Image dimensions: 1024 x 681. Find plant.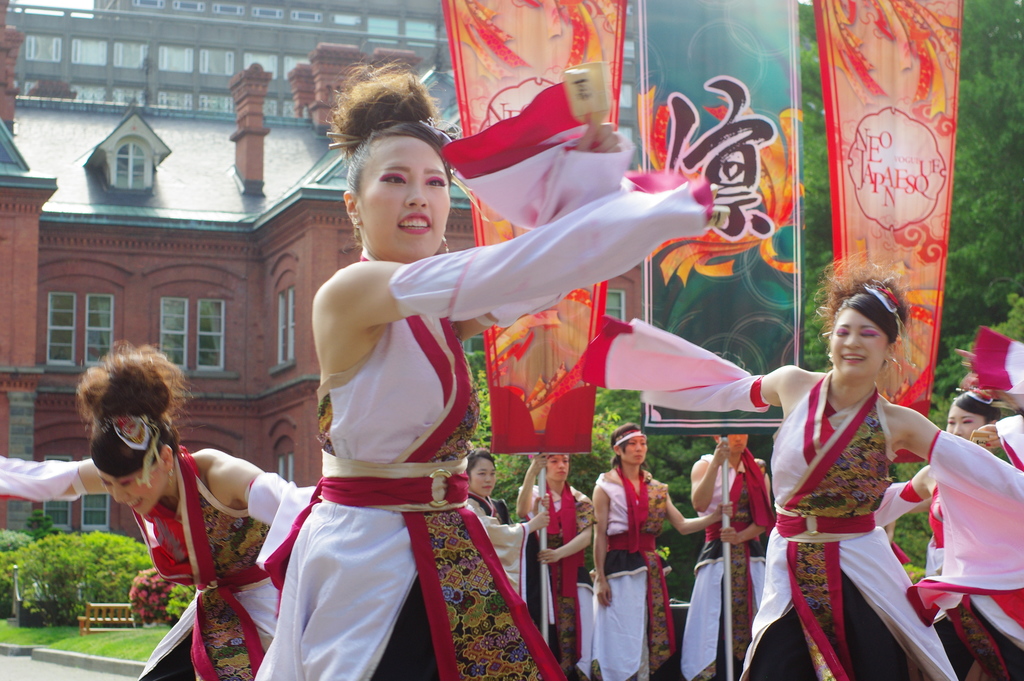
{"left": 163, "top": 582, "right": 200, "bottom": 619}.
